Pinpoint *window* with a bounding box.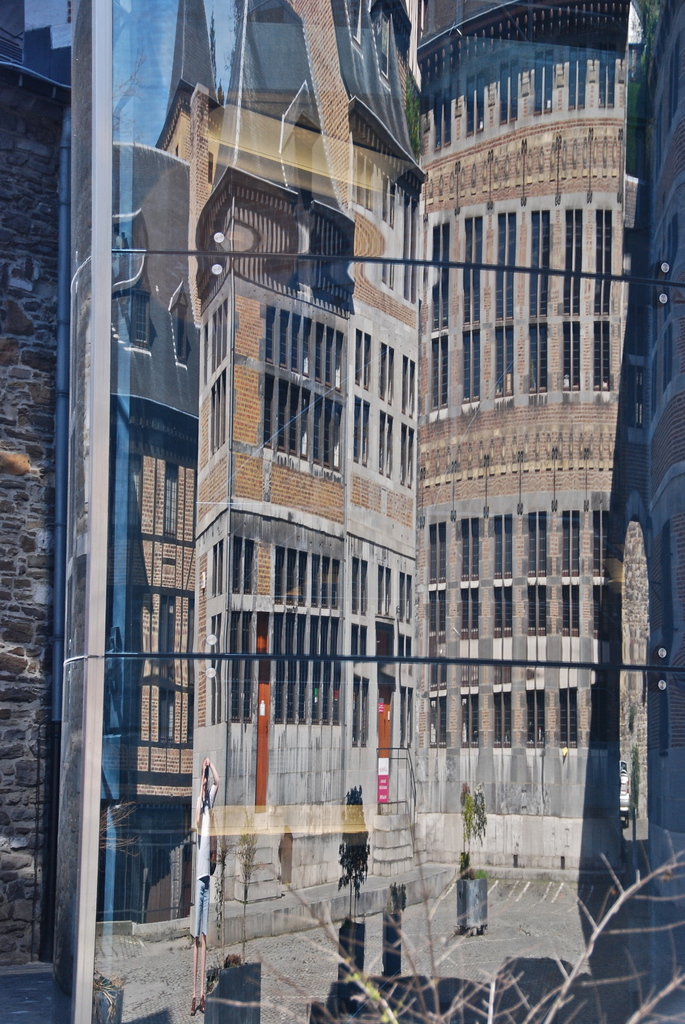
x1=213 y1=541 x2=223 y2=593.
